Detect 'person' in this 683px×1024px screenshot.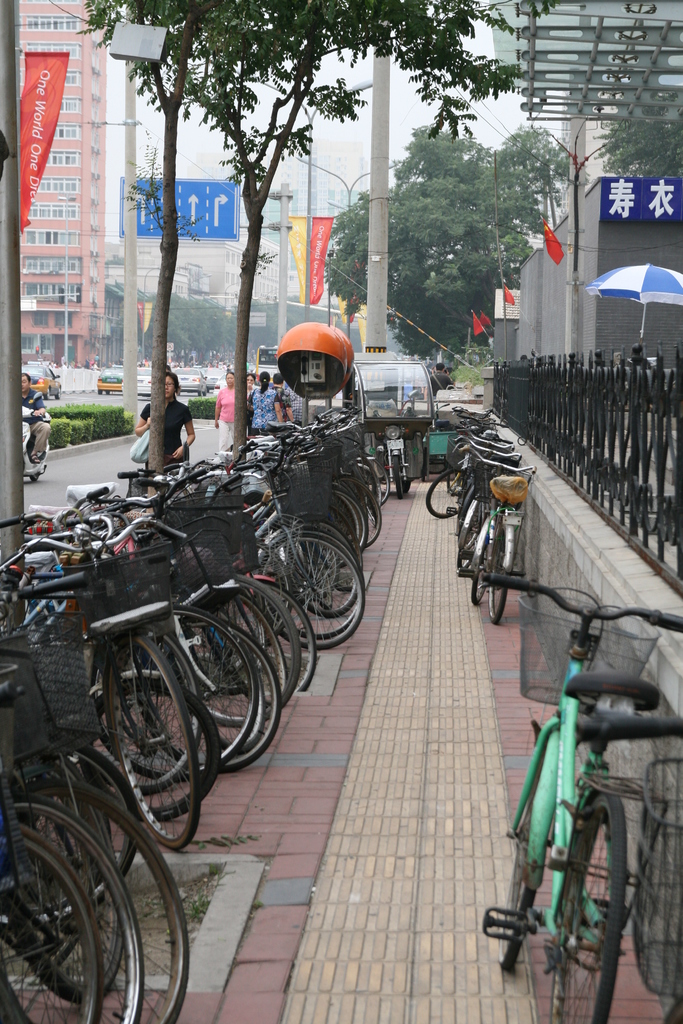
Detection: 215, 379, 229, 449.
